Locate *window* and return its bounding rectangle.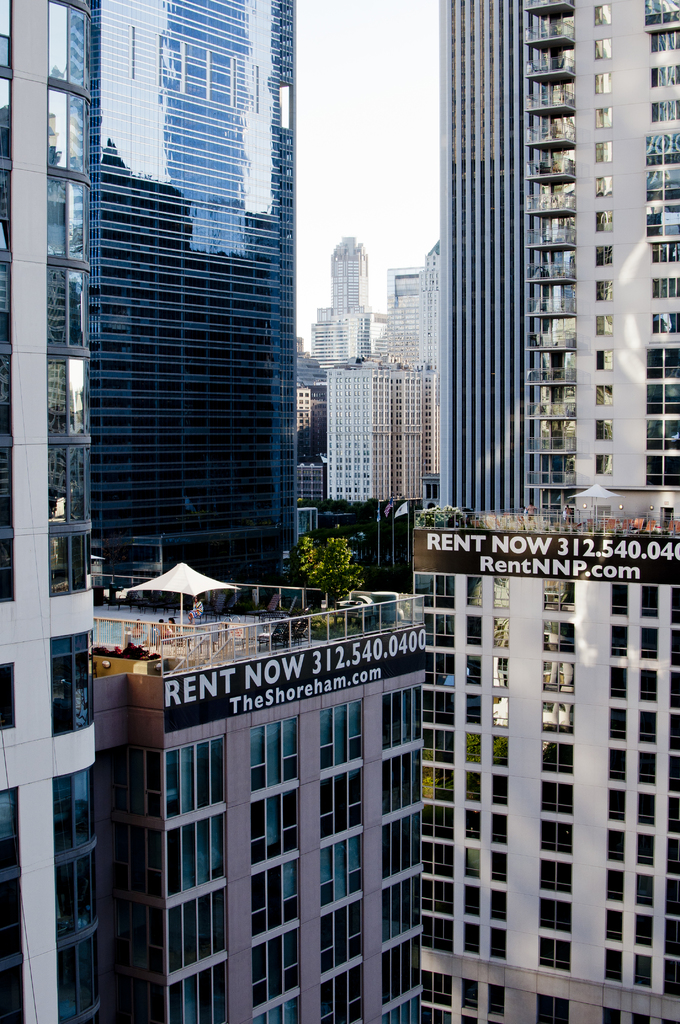
0,664,12,728.
